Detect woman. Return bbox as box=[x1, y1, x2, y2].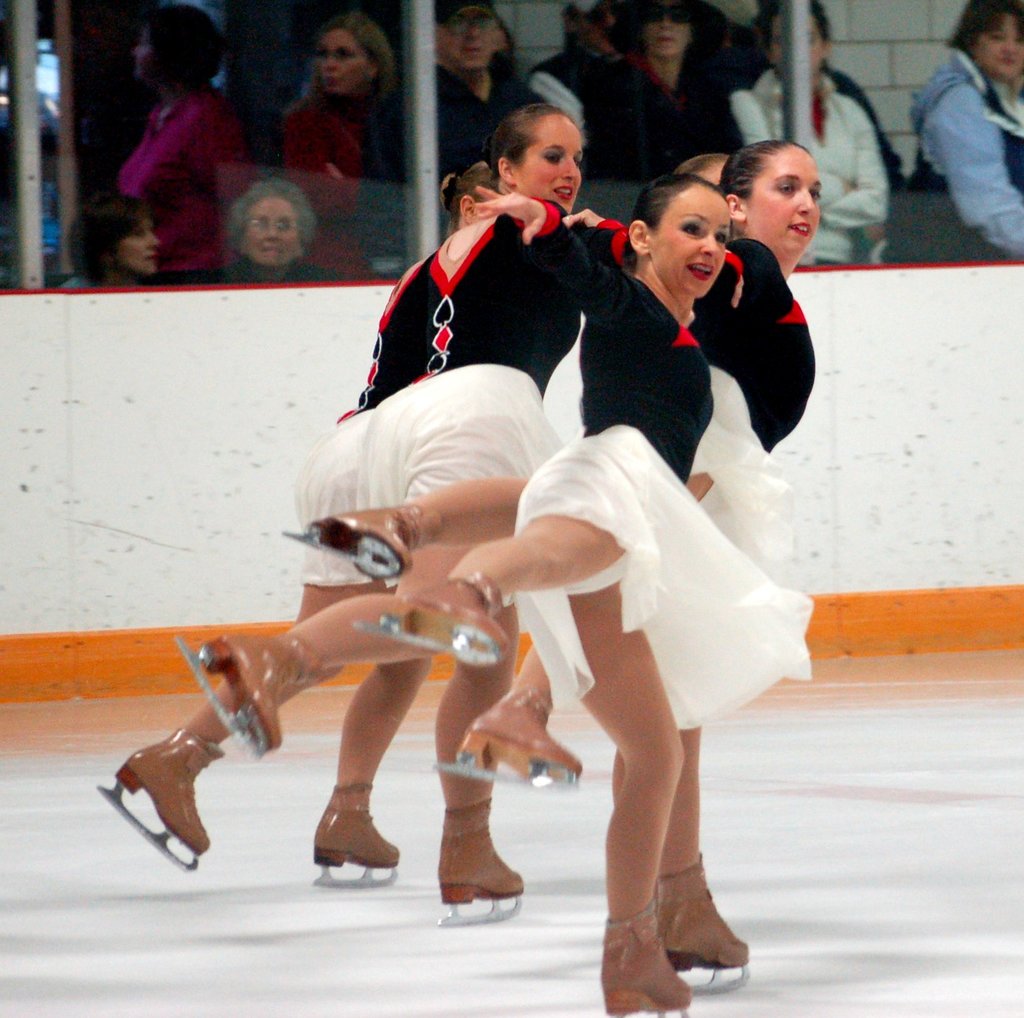
box=[173, 106, 584, 925].
